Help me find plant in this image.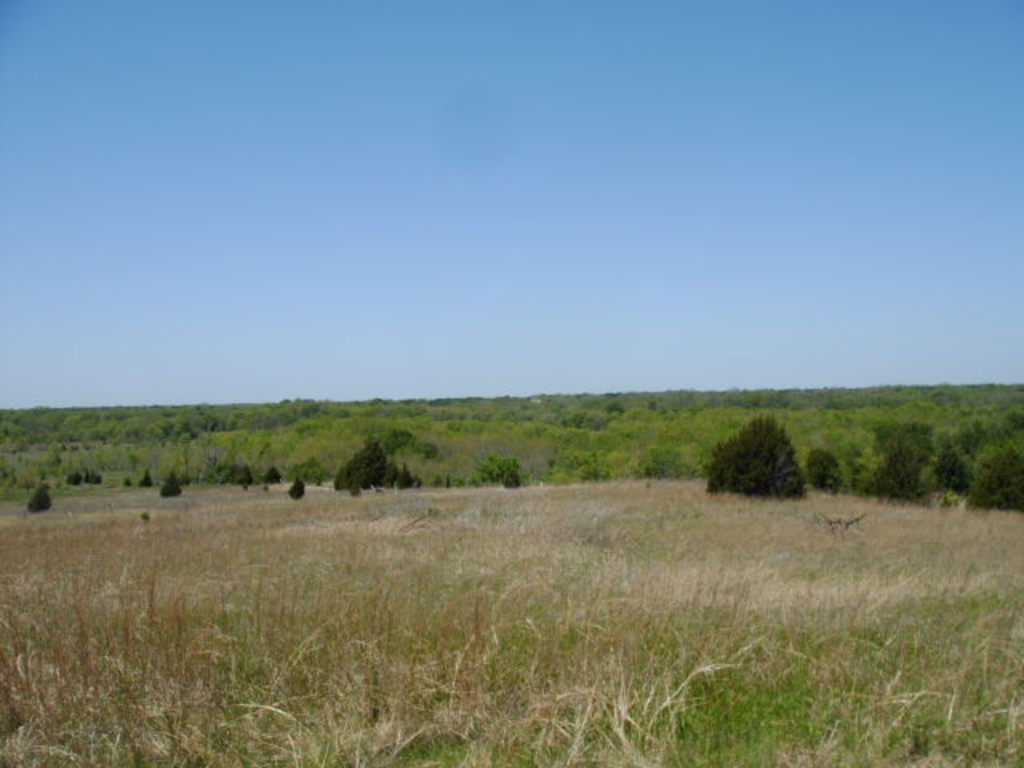
Found it: <box>394,459,414,490</box>.
